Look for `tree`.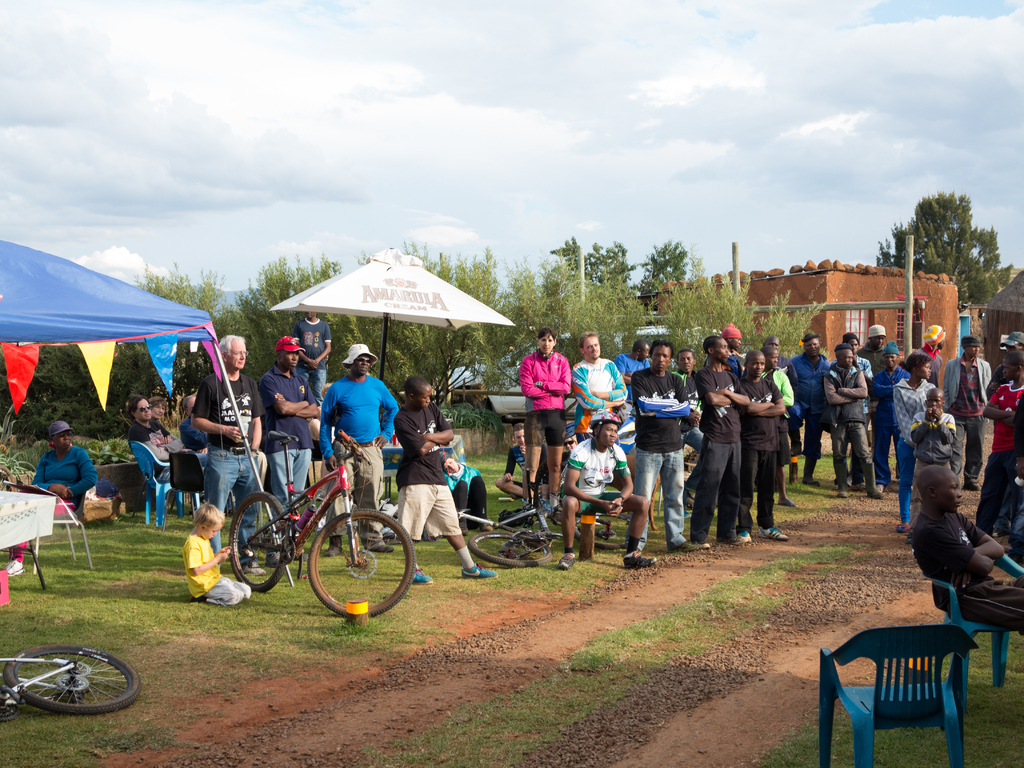
Found: (left=900, top=175, right=1003, bottom=298).
